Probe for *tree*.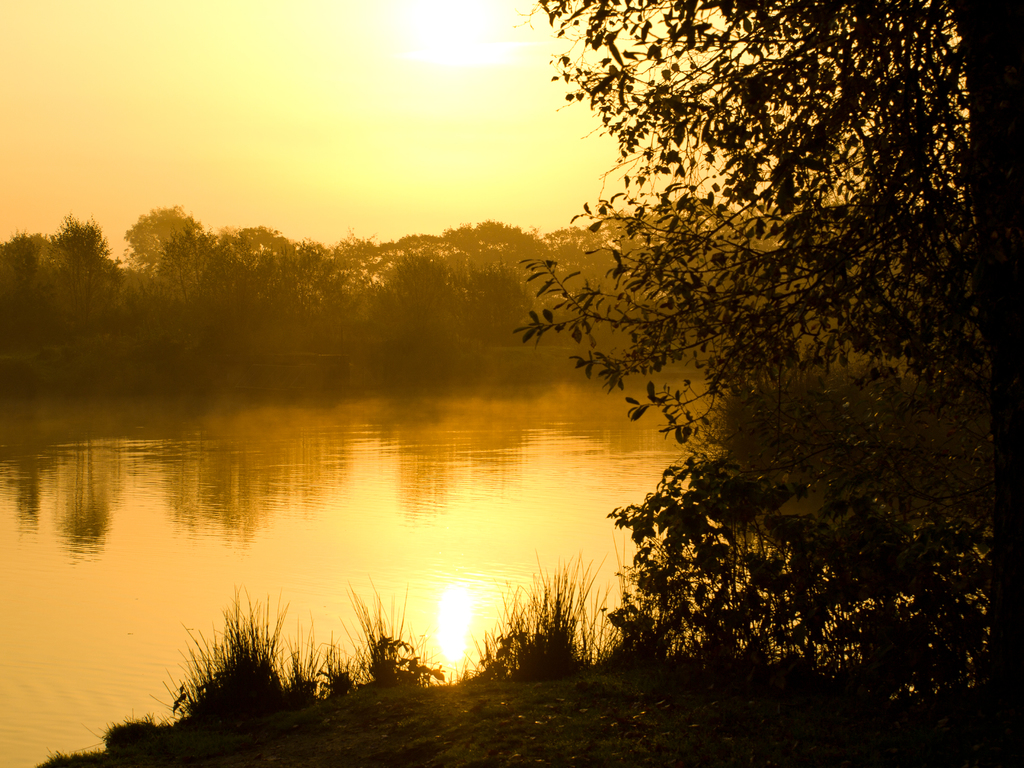
Probe result: box=[548, 224, 625, 305].
